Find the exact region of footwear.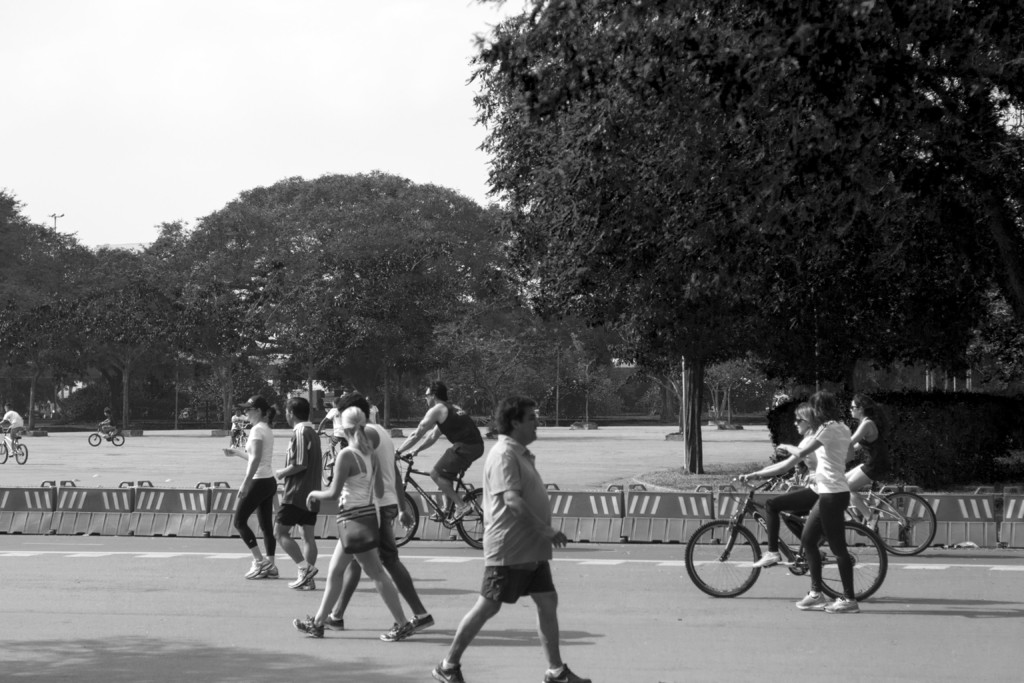
Exact region: box=[293, 612, 328, 637].
